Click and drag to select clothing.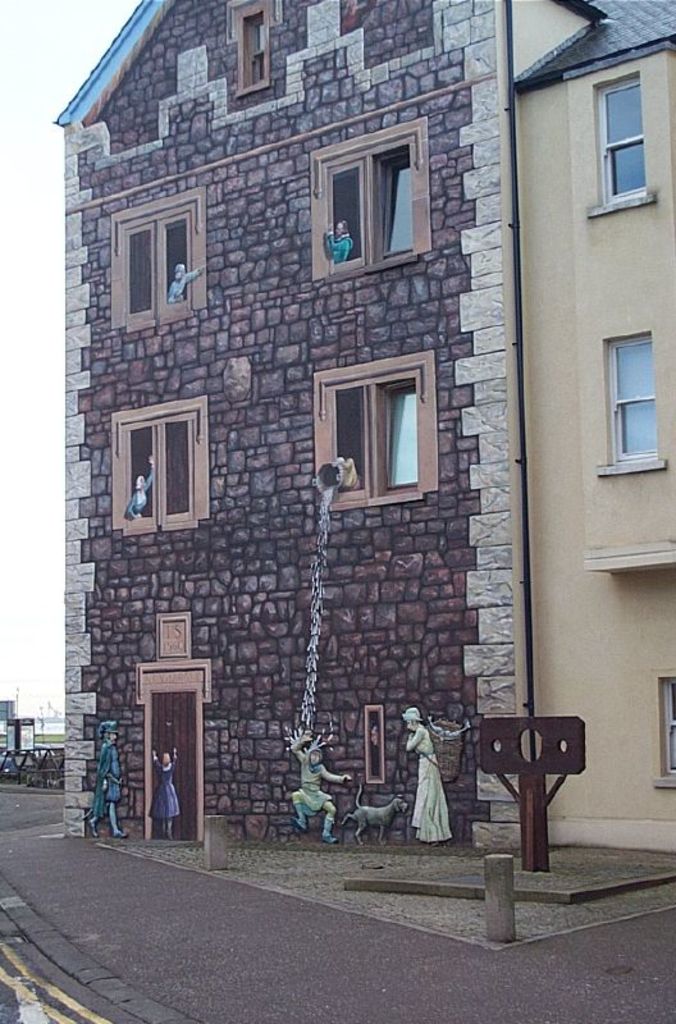
Selection: region(321, 233, 350, 262).
